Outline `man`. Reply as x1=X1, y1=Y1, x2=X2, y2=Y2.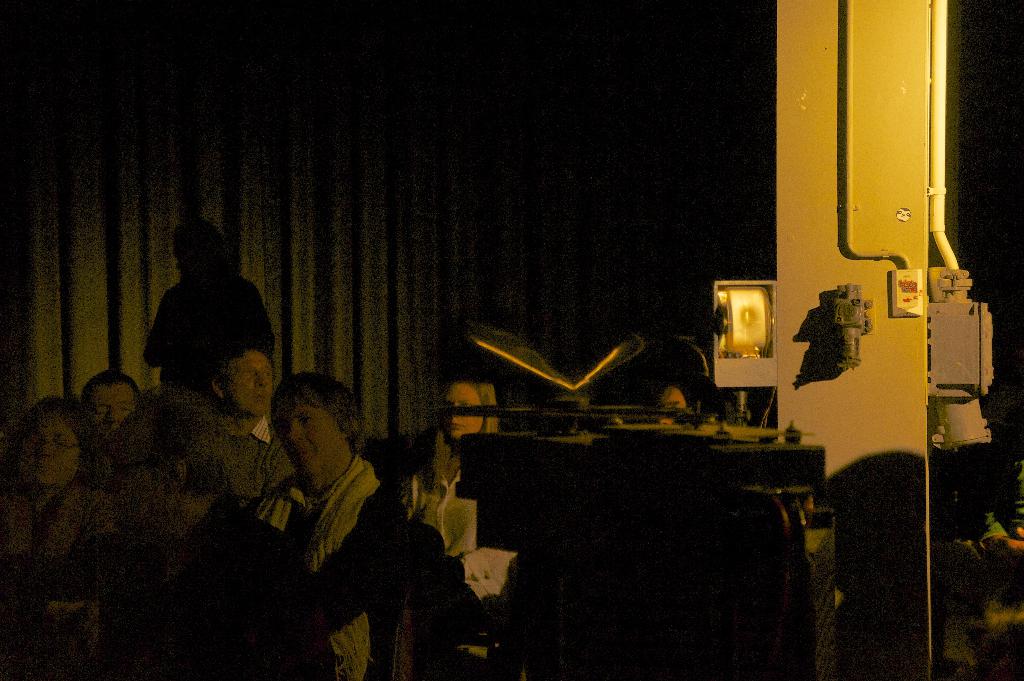
x1=205, y1=346, x2=296, y2=532.
